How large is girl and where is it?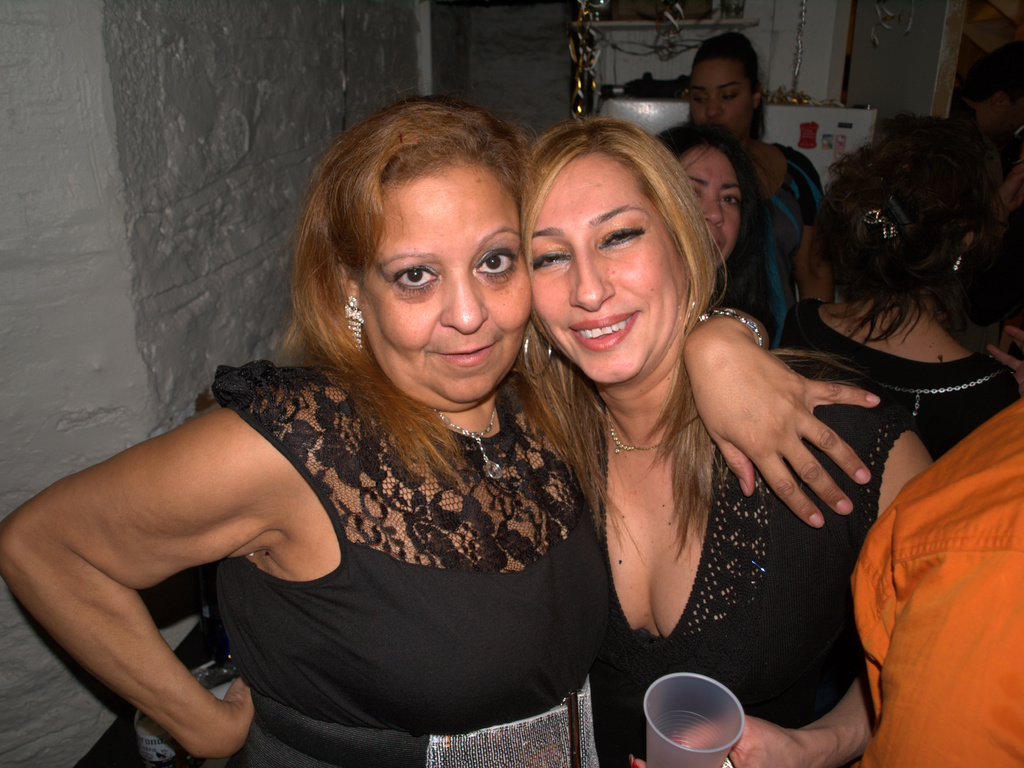
Bounding box: detection(686, 29, 819, 341).
